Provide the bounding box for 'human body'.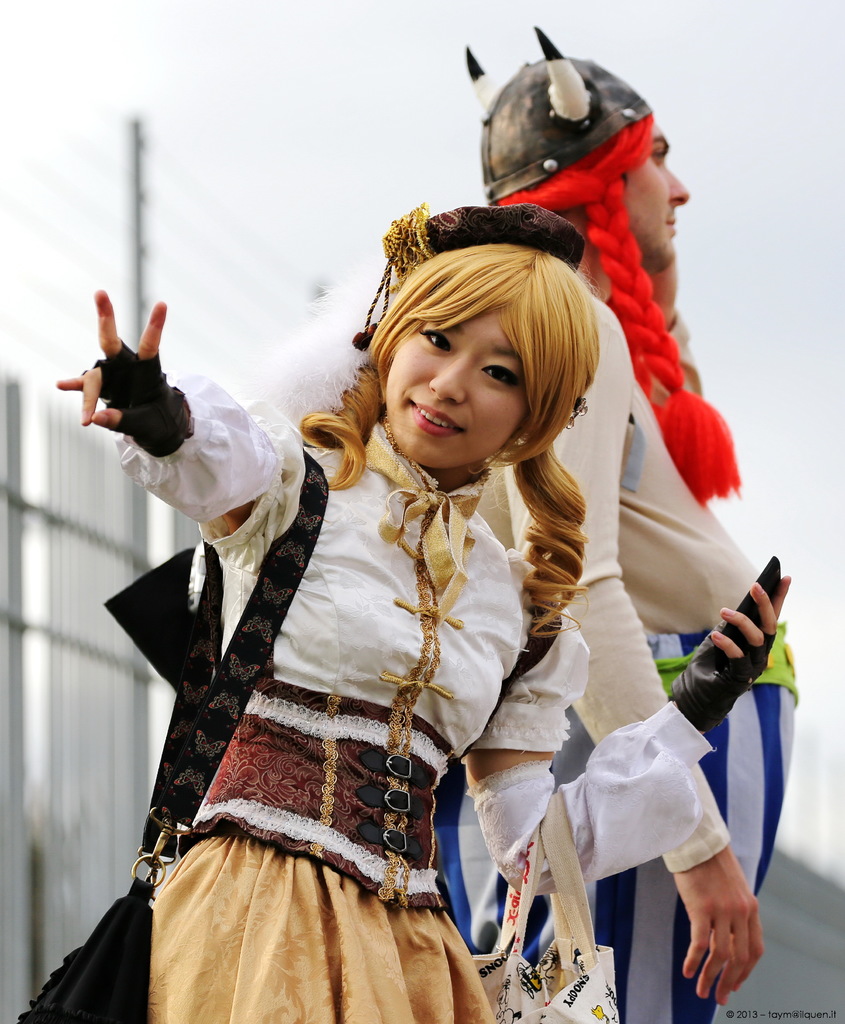
crop(72, 262, 565, 1013).
